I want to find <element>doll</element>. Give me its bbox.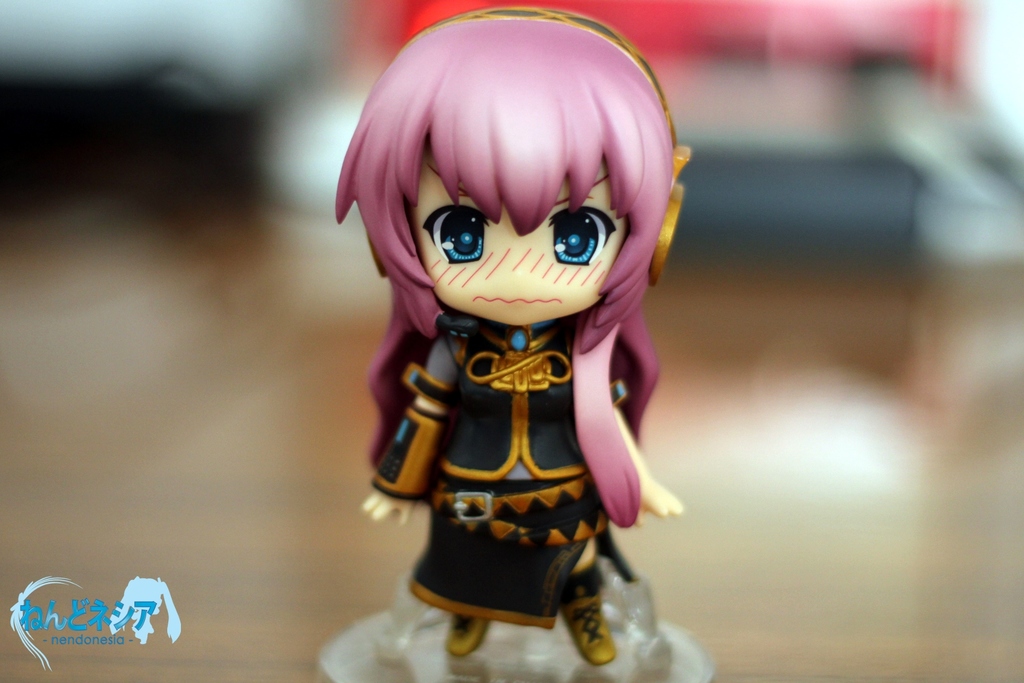
{"x1": 346, "y1": 15, "x2": 716, "y2": 682}.
